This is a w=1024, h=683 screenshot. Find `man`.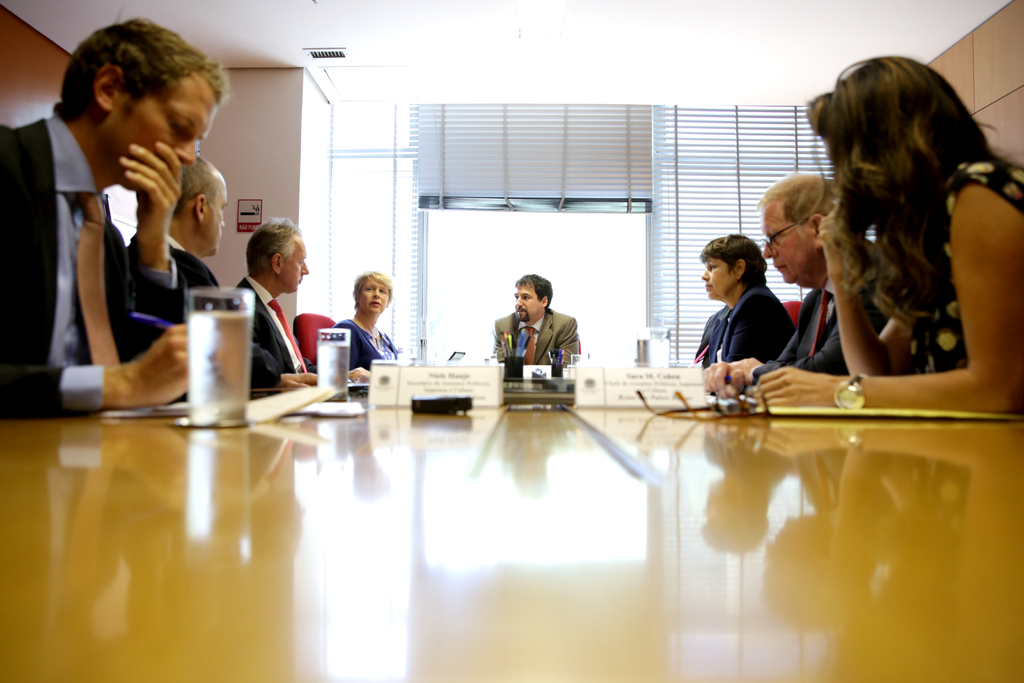
Bounding box: x1=124, y1=152, x2=321, y2=390.
